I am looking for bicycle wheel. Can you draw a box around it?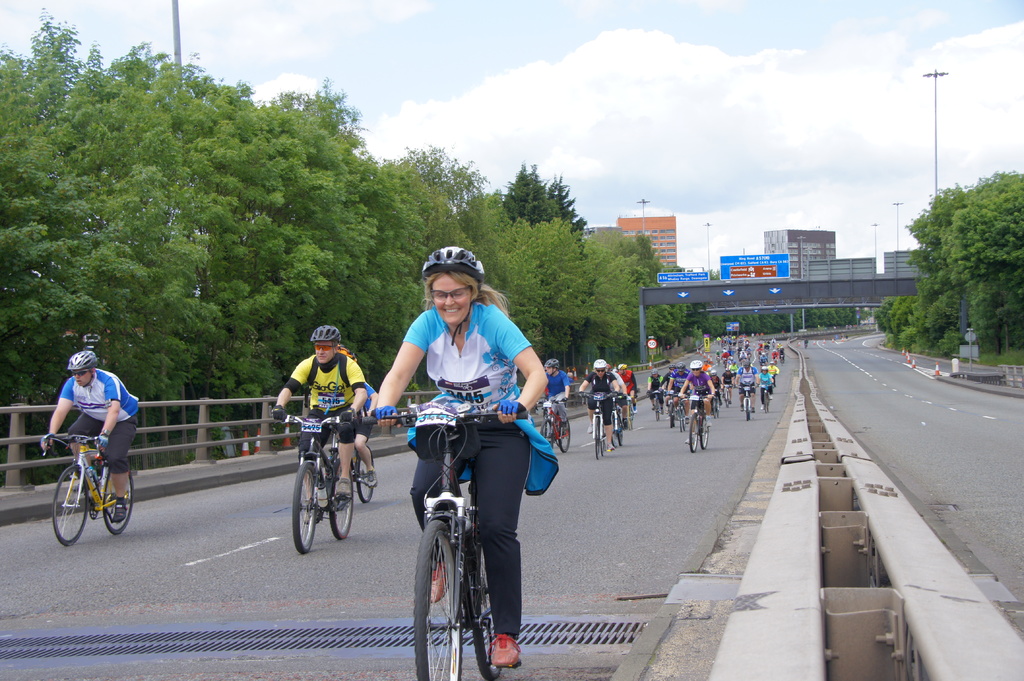
Sure, the bounding box is {"x1": 724, "y1": 389, "x2": 728, "y2": 409}.
